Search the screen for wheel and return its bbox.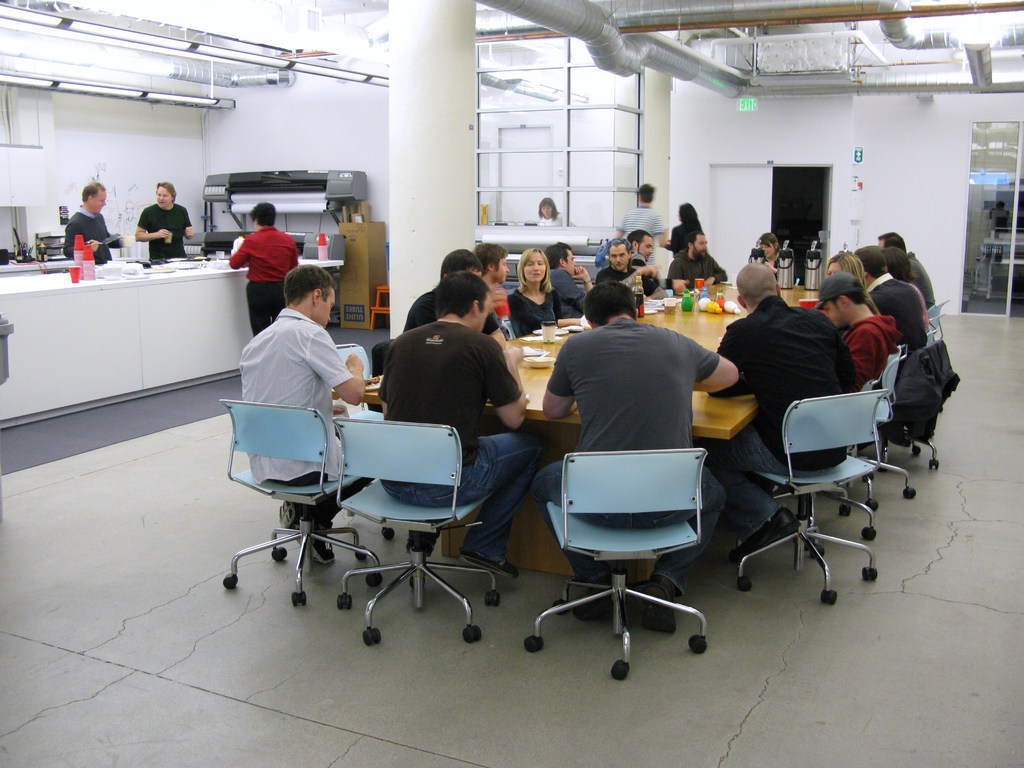
Found: 524,633,544,658.
